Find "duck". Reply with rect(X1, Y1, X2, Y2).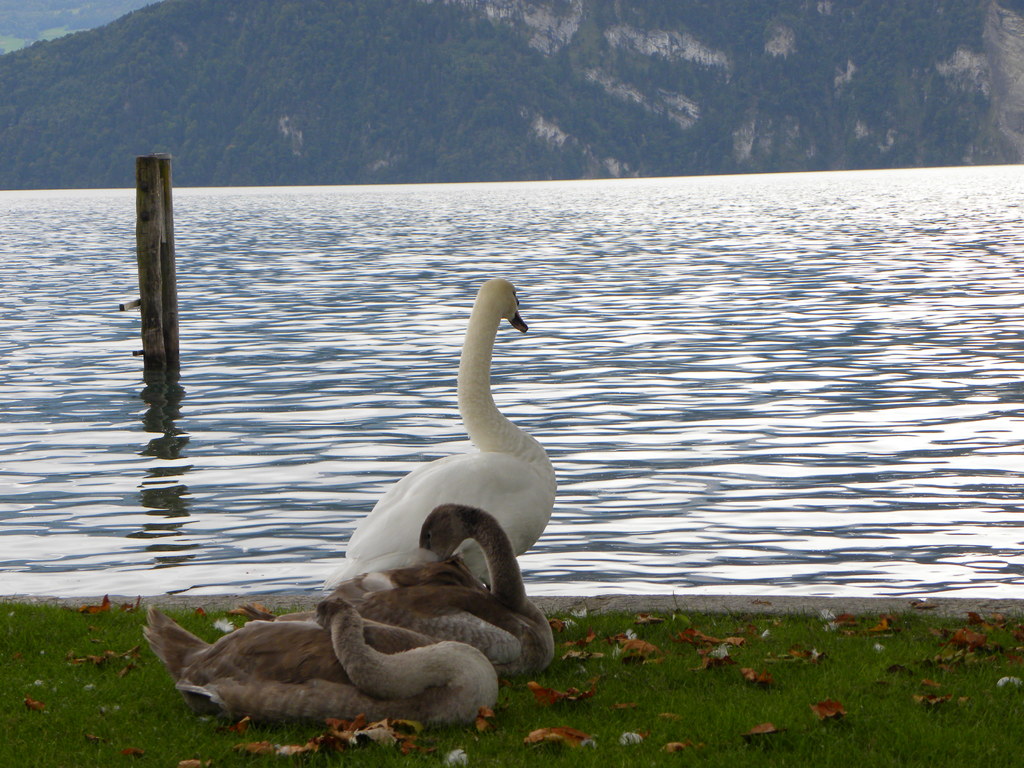
rect(303, 289, 548, 590).
